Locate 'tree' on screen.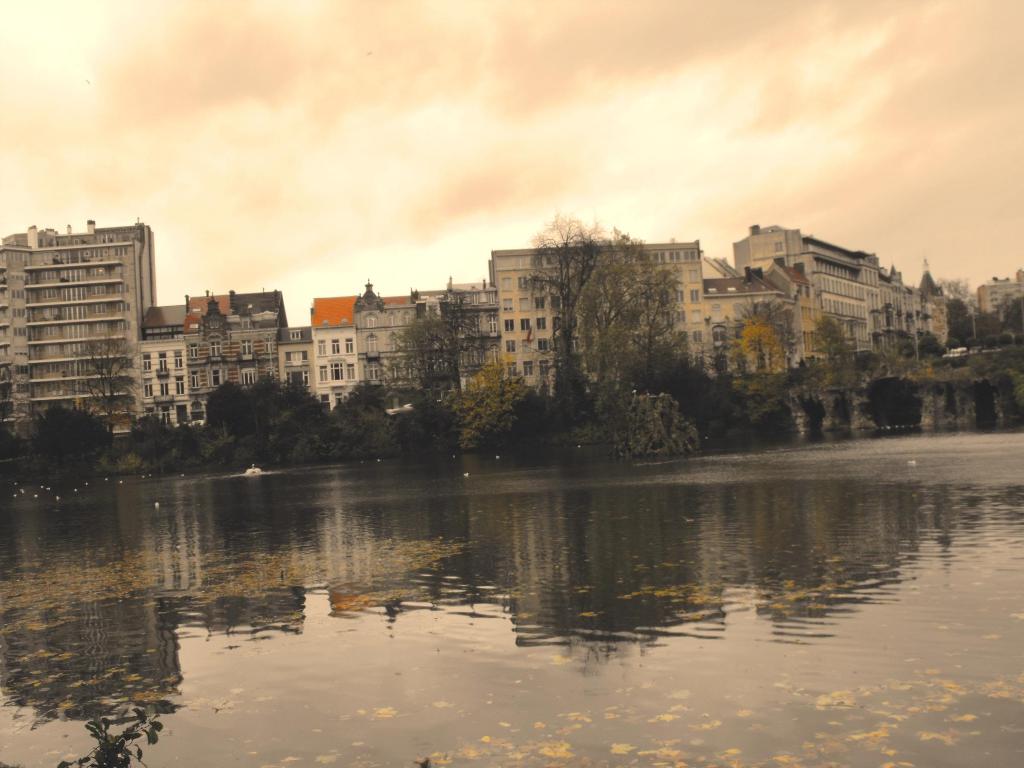
On screen at (516,206,606,419).
